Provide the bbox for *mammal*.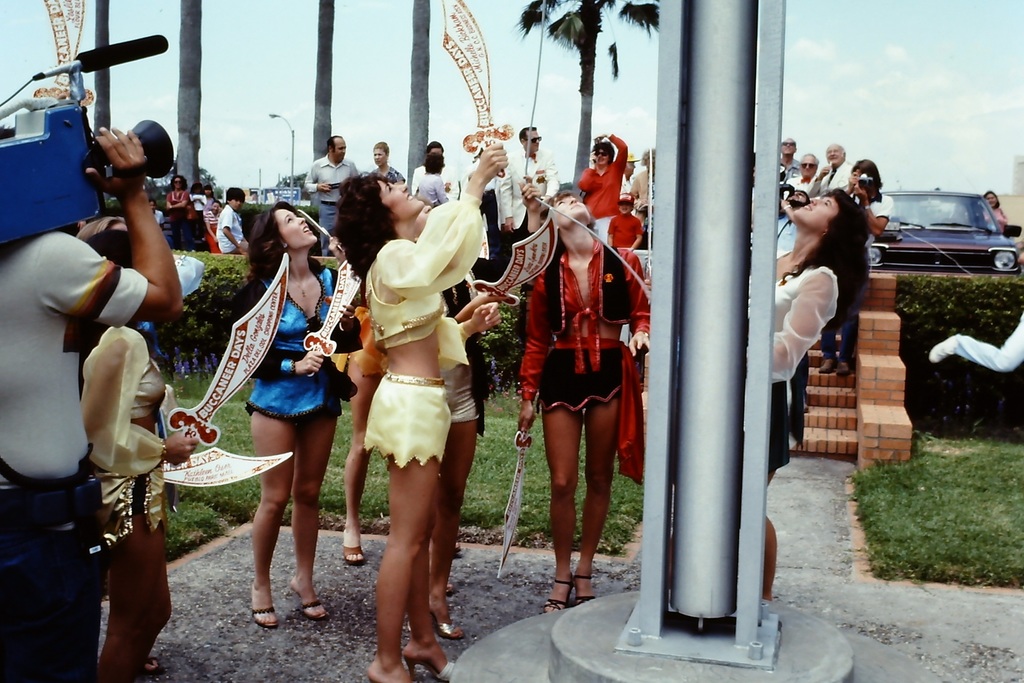
[783, 135, 796, 185].
